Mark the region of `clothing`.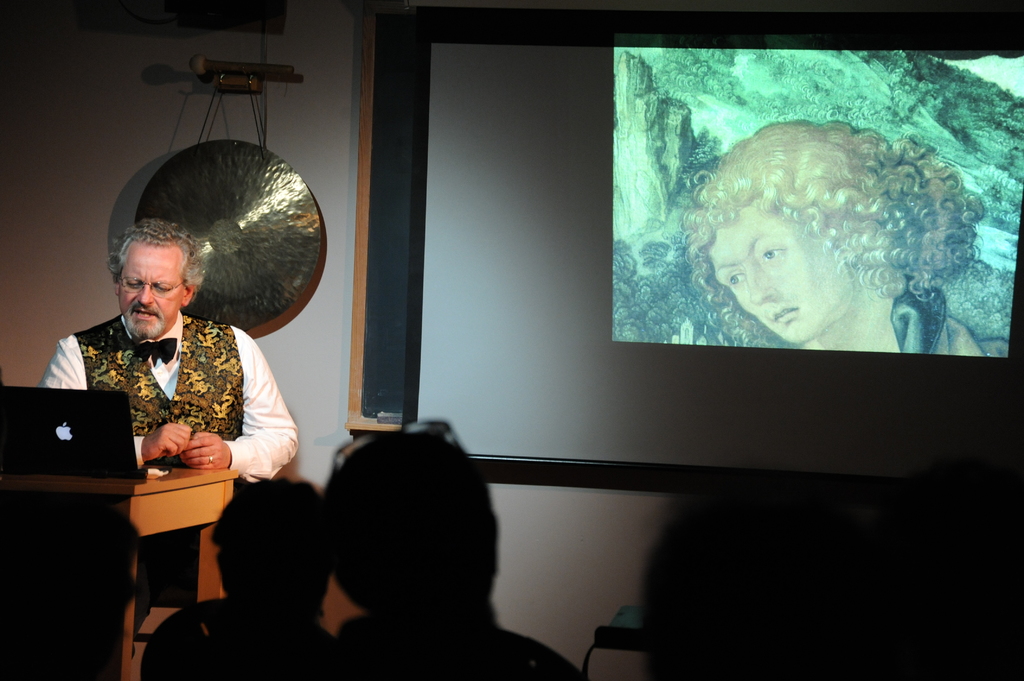
Region: {"x1": 42, "y1": 310, "x2": 298, "y2": 609}.
